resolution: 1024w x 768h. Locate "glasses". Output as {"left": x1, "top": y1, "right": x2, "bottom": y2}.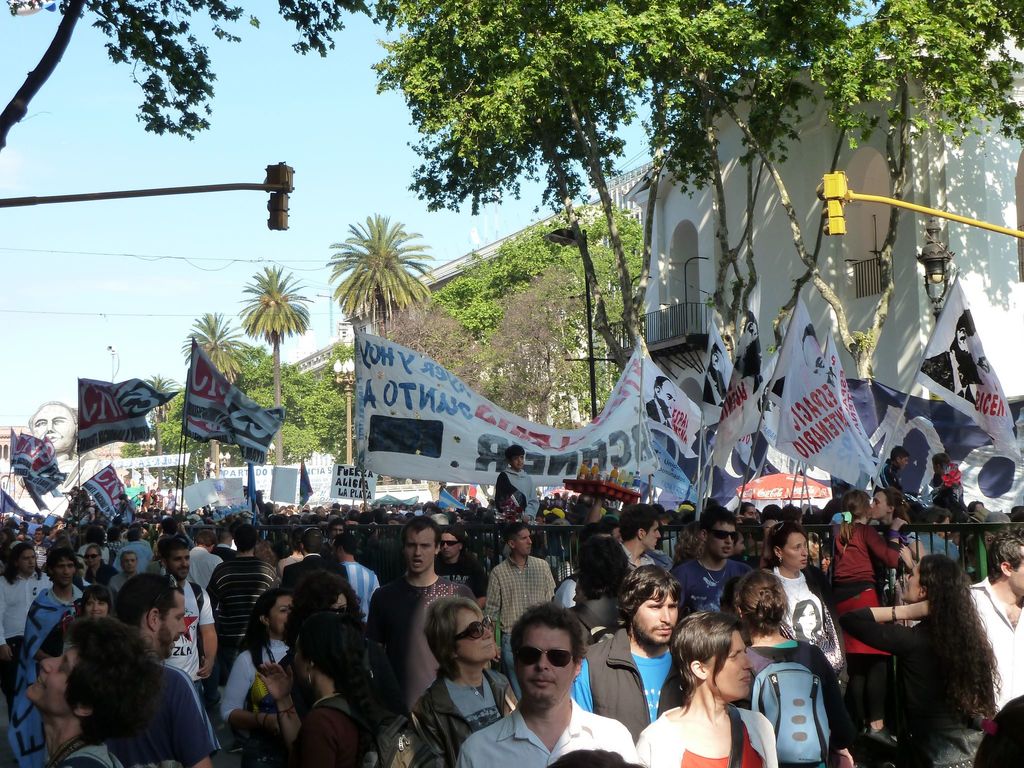
{"left": 513, "top": 645, "right": 573, "bottom": 669}.
